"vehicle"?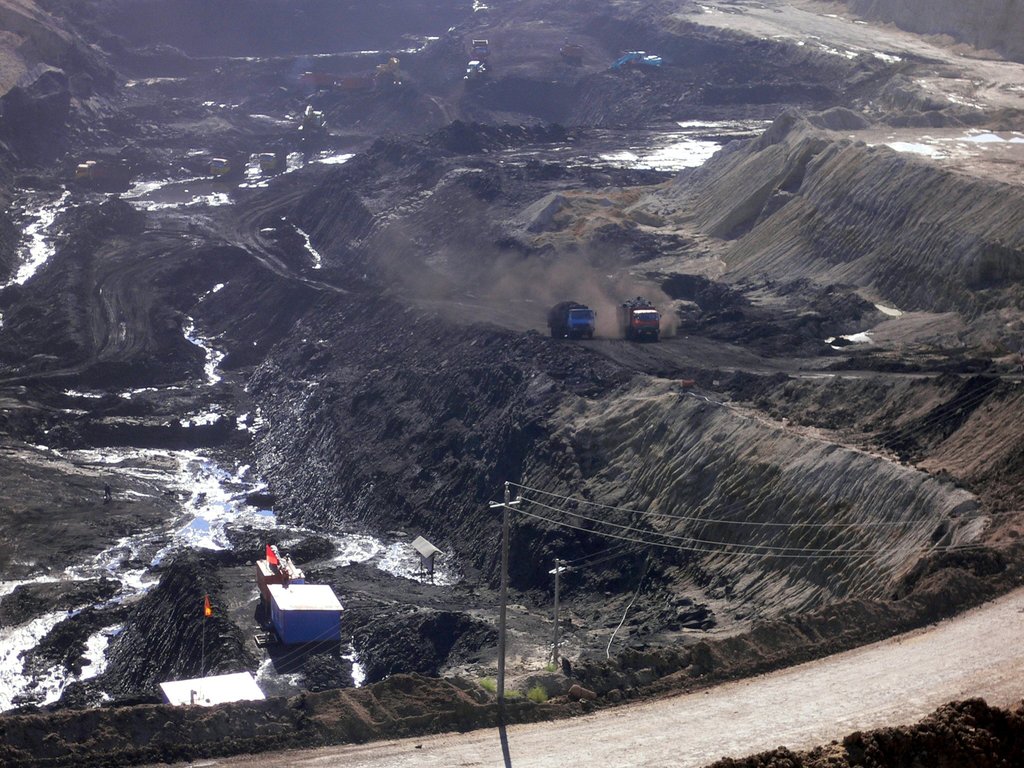
<box>548,298,596,337</box>
